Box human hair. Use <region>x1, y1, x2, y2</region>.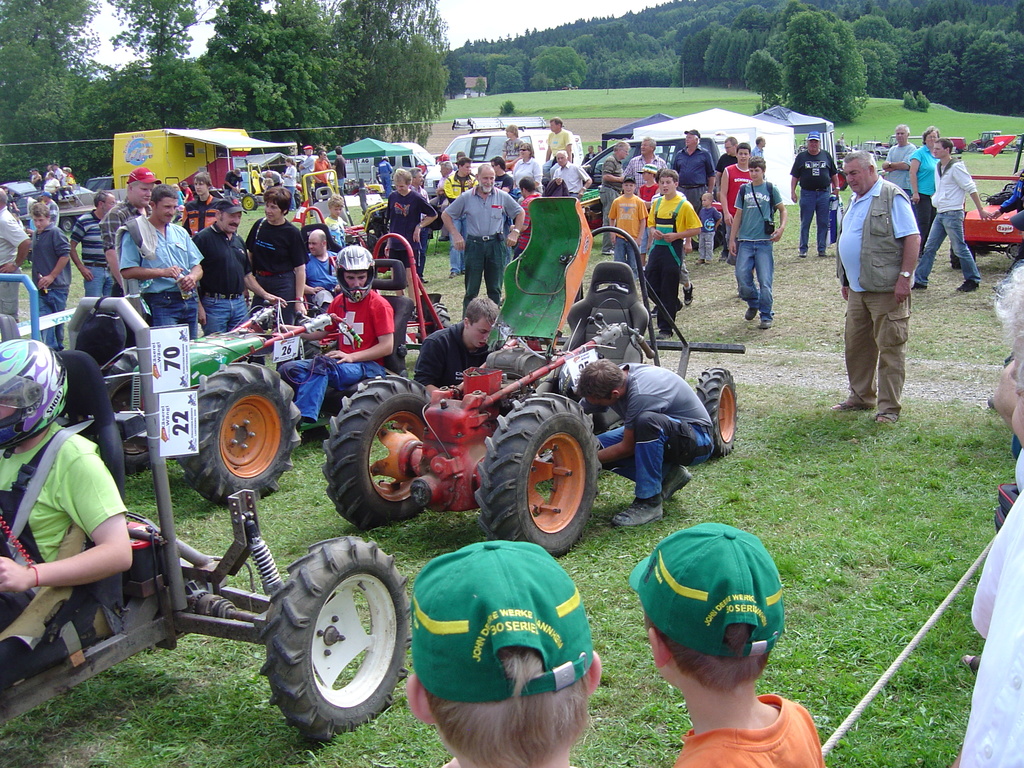
<region>394, 167, 413, 186</region>.
